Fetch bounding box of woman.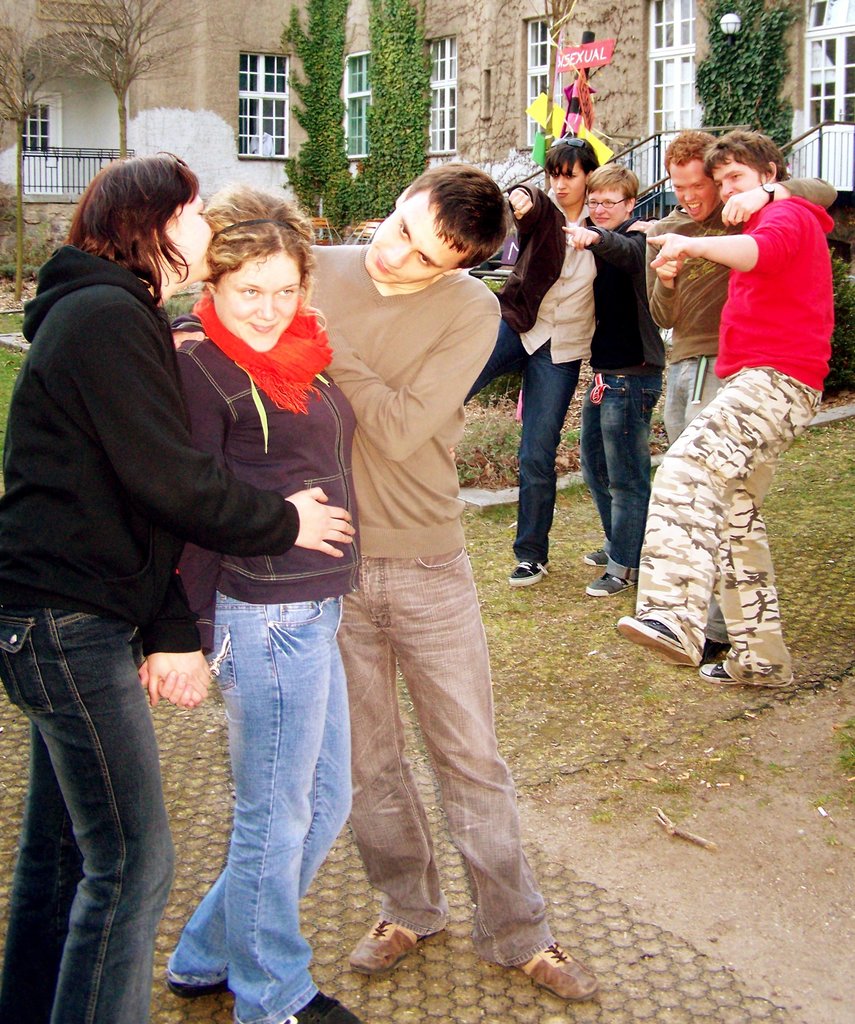
Bbox: l=136, t=179, r=362, b=1023.
